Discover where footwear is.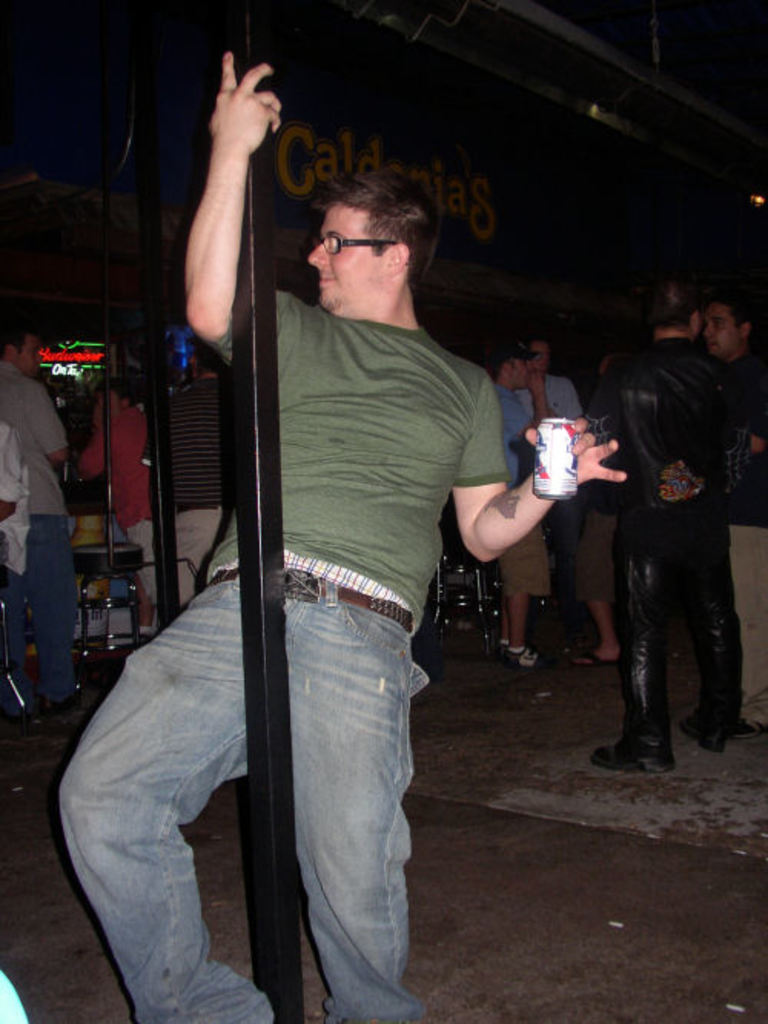
Discovered at [567, 643, 624, 665].
